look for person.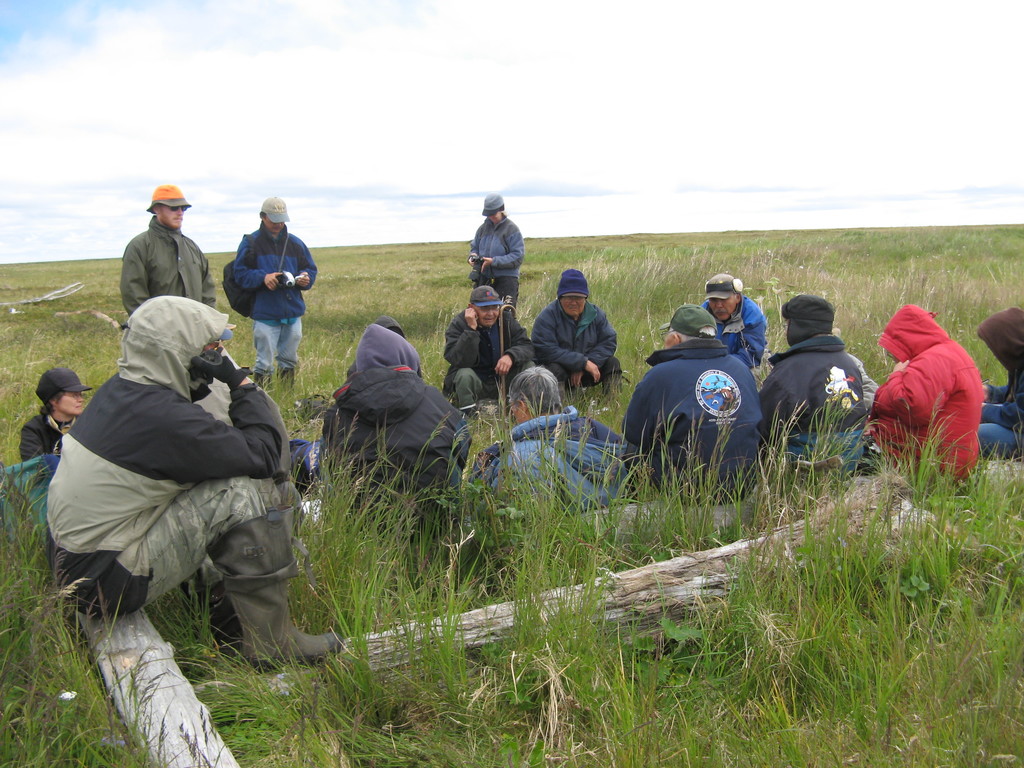
Found: (45, 294, 349, 677).
